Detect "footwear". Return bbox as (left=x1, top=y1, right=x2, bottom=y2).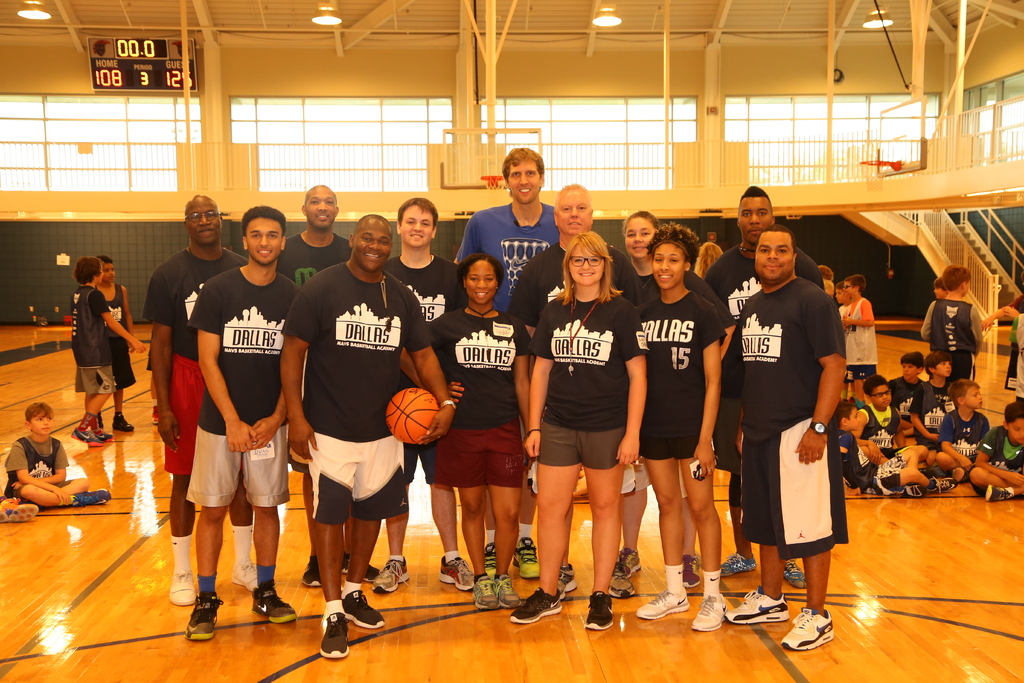
(left=100, top=411, right=104, bottom=427).
